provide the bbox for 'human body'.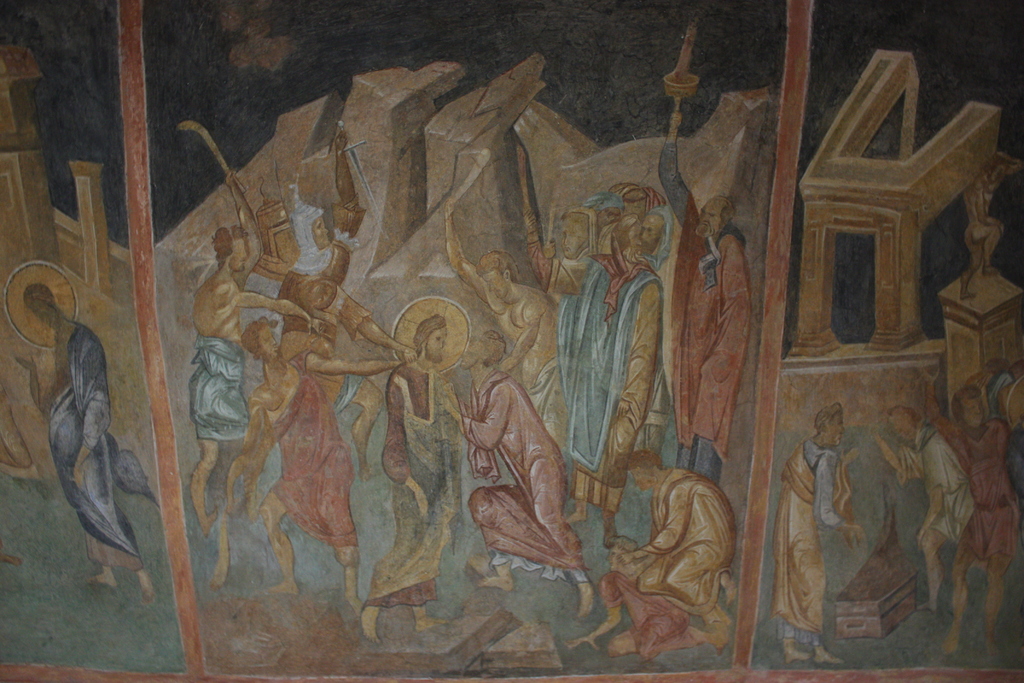
{"left": 781, "top": 390, "right": 872, "bottom": 649}.
